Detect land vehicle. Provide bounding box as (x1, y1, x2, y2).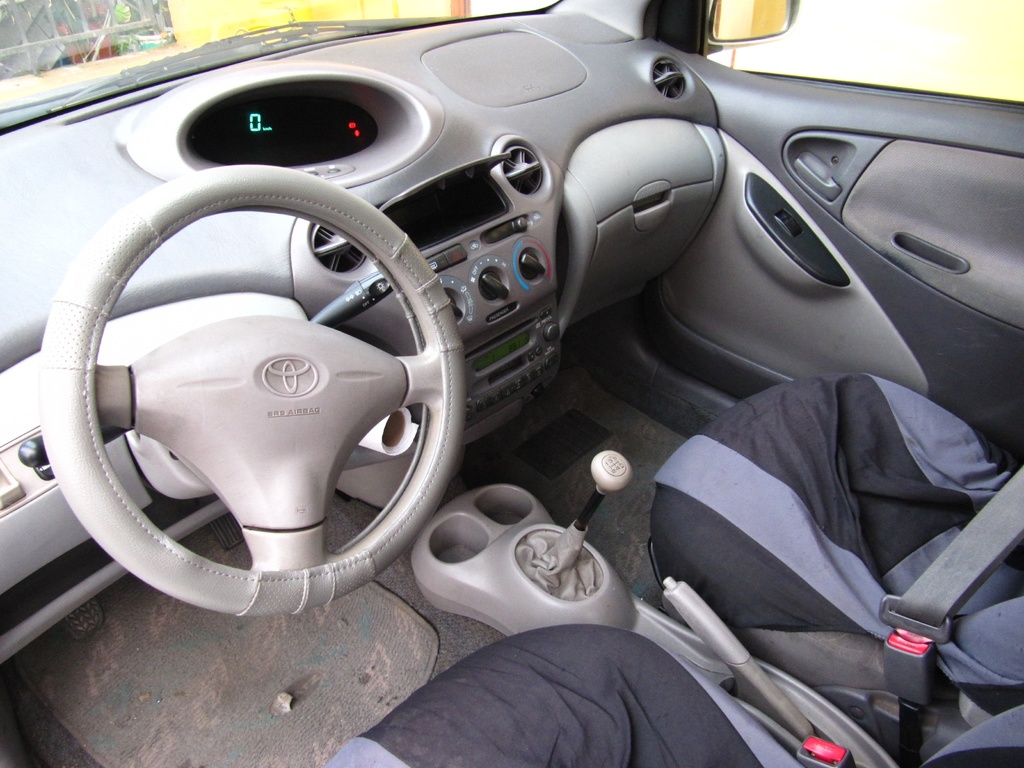
(47, 4, 1007, 692).
